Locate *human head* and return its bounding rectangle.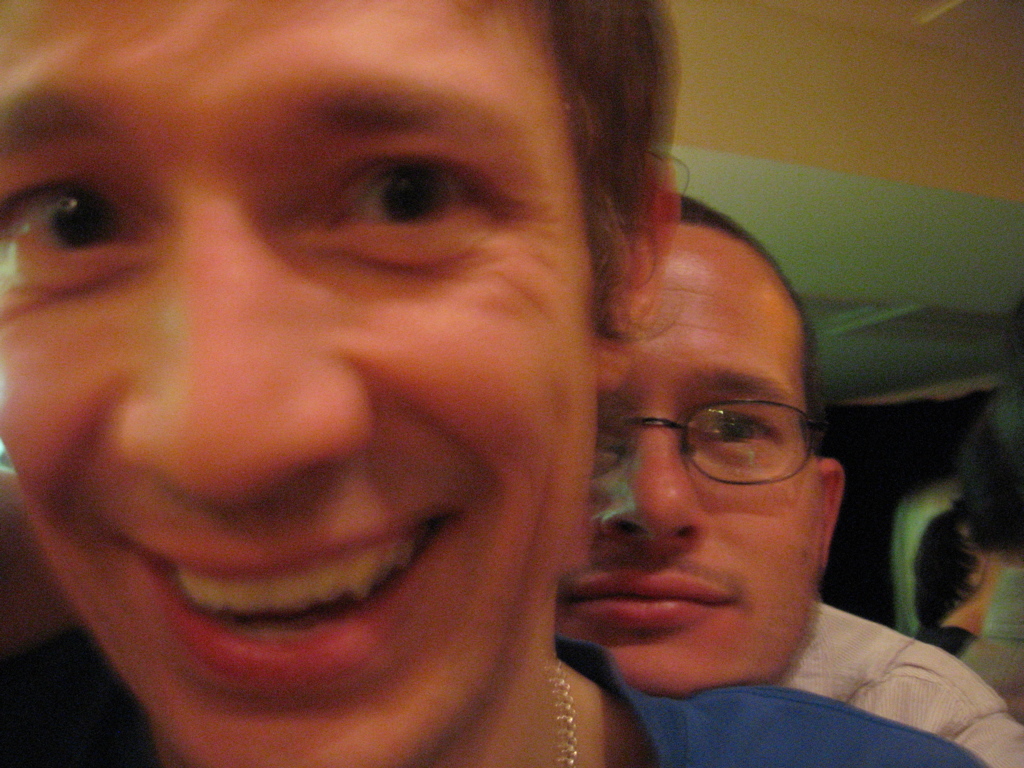
0,0,673,767.
